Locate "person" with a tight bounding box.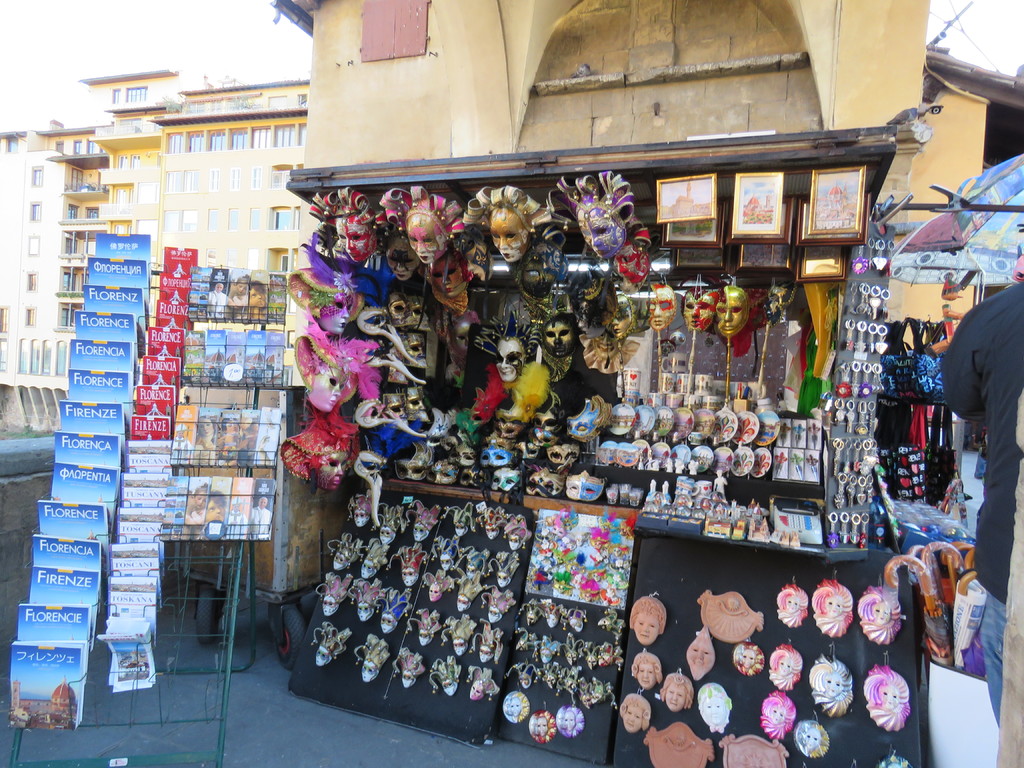
l=860, t=660, r=909, b=735.
